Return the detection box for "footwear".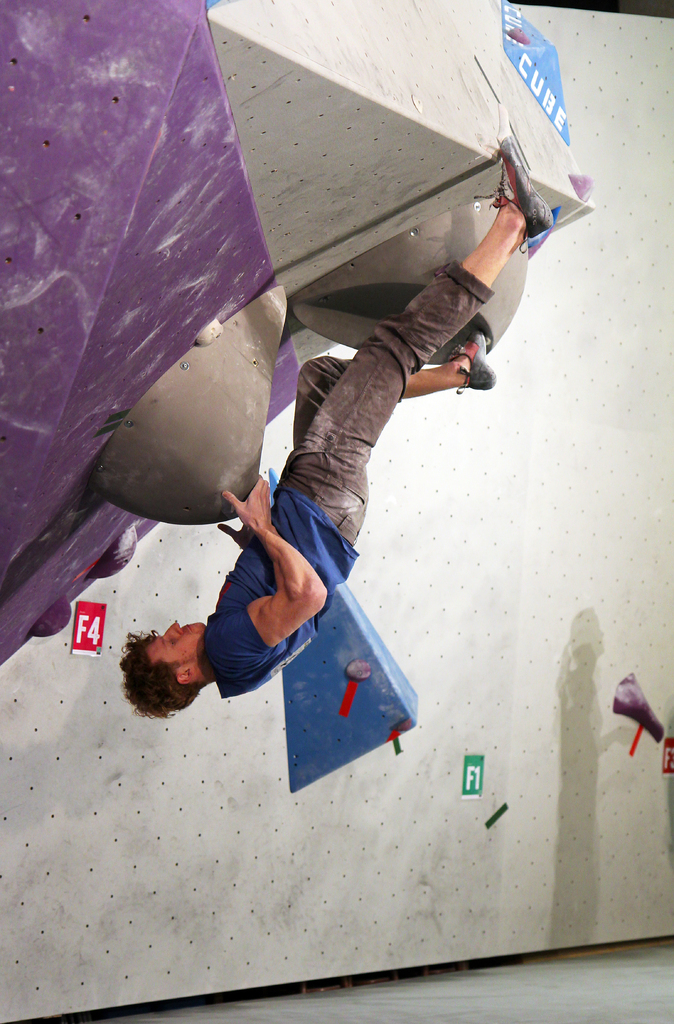
489, 132, 554, 254.
